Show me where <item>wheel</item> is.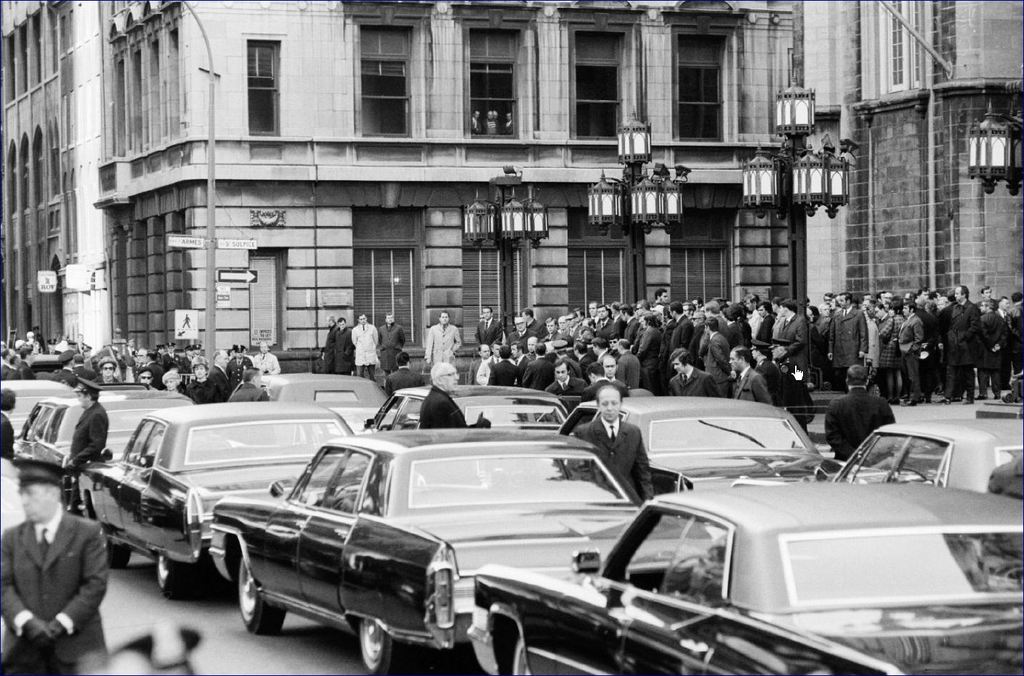
<item>wheel</item> is at {"x1": 227, "y1": 564, "x2": 278, "y2": 649}.
